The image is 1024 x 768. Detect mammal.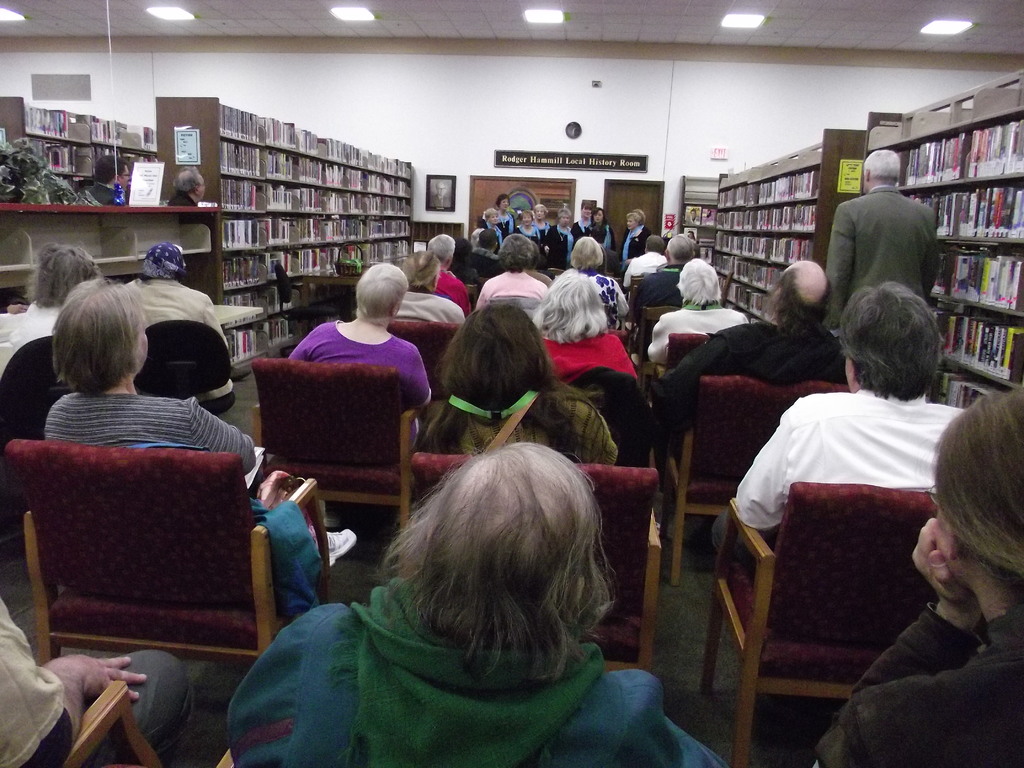
Detection: <region>653, 257, 853, 551</region>.
